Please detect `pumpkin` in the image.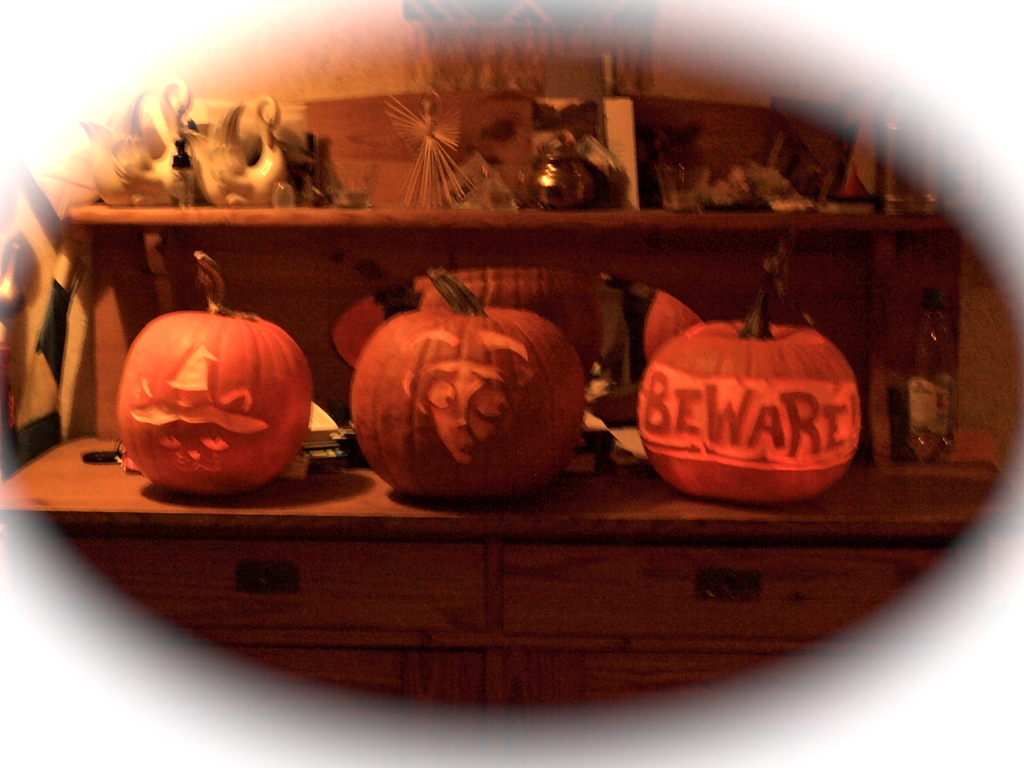
[114,250,324,497].
